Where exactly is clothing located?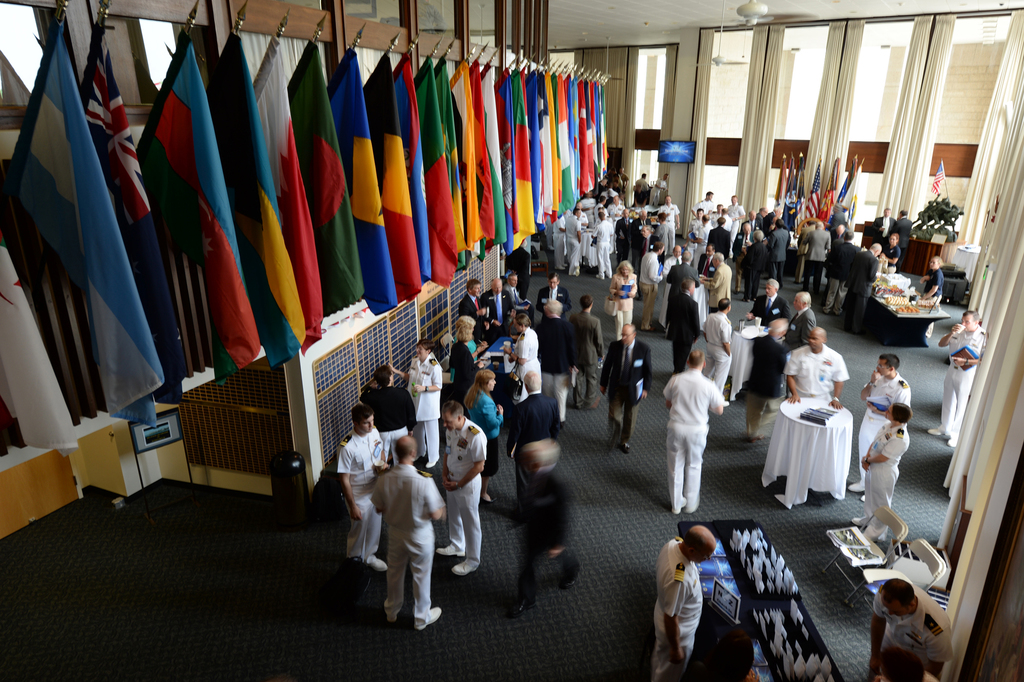
Its bounding box is [left=440, top=420, right=497, bottom=559].
